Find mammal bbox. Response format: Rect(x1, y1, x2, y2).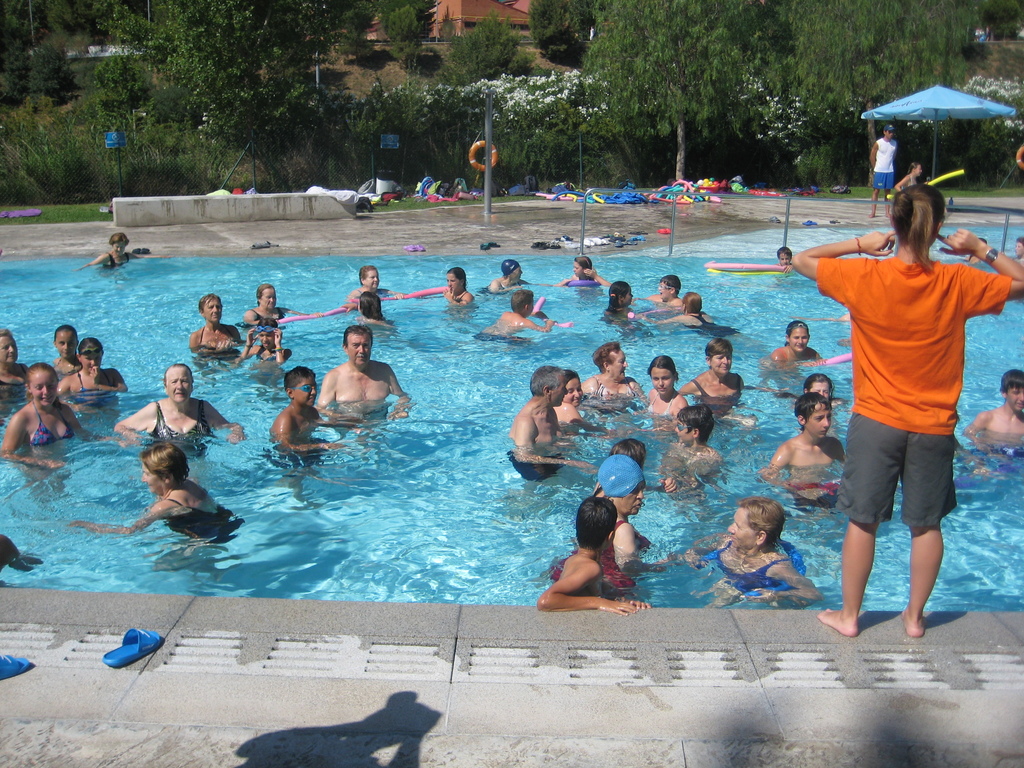
Rect(269, 361, 362, 455).
